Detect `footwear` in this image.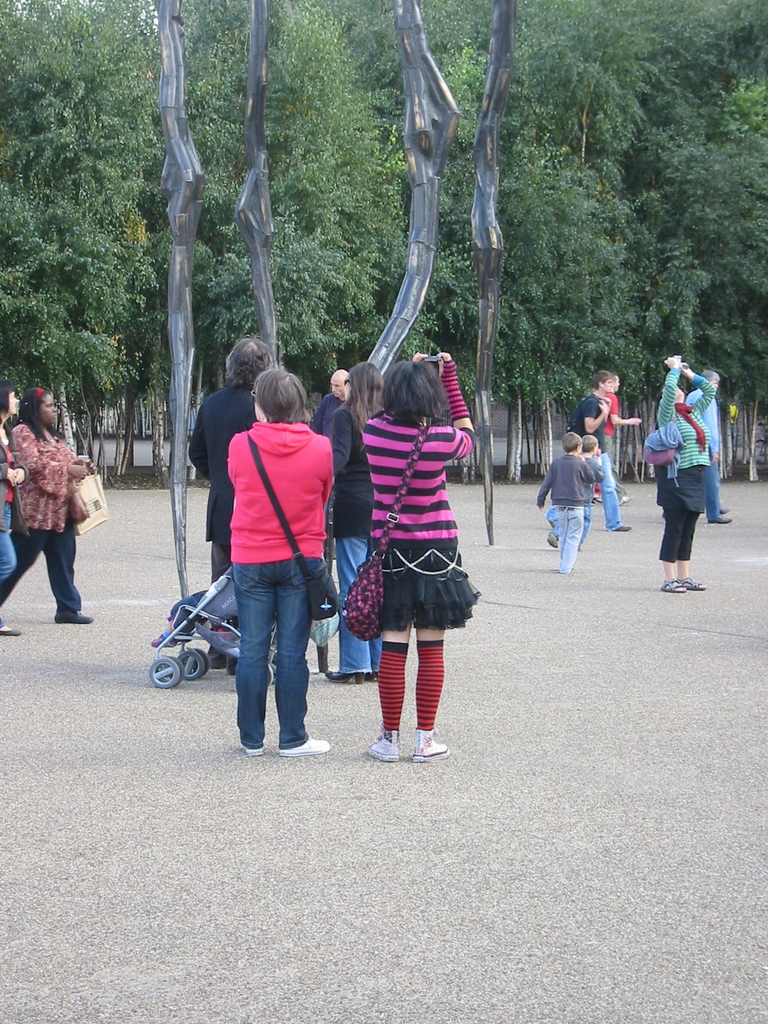
Detection: bbox(618, 520, 630, 529).
